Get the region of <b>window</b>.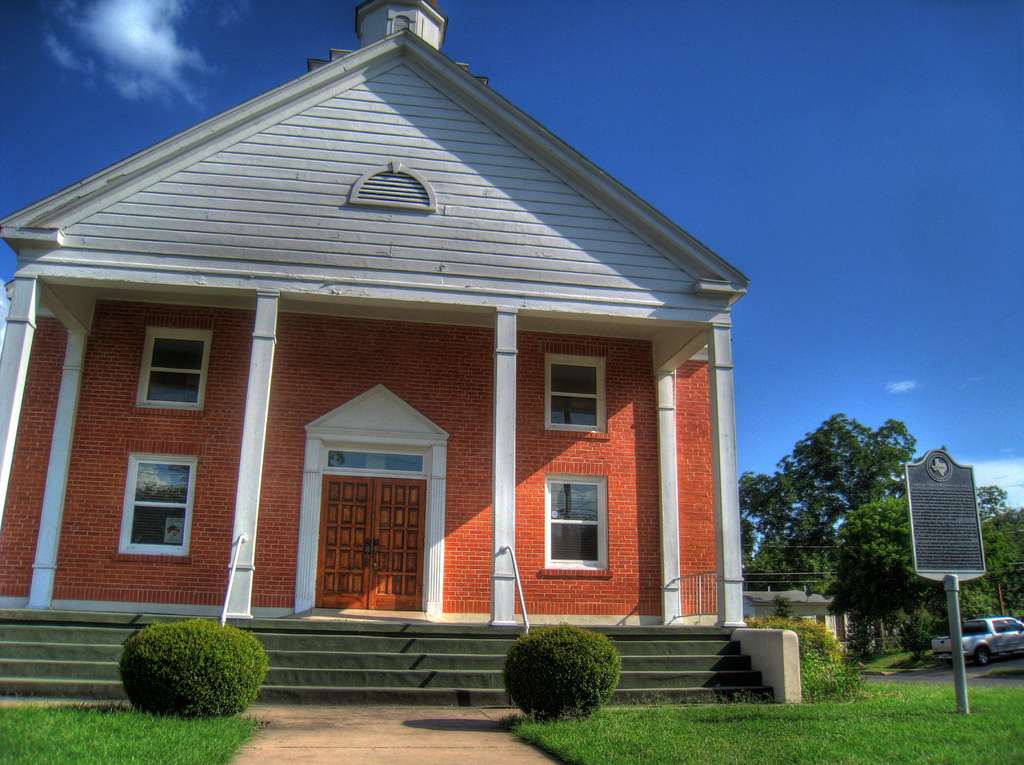
[left=132, top=456, right=195, bottom=558].
